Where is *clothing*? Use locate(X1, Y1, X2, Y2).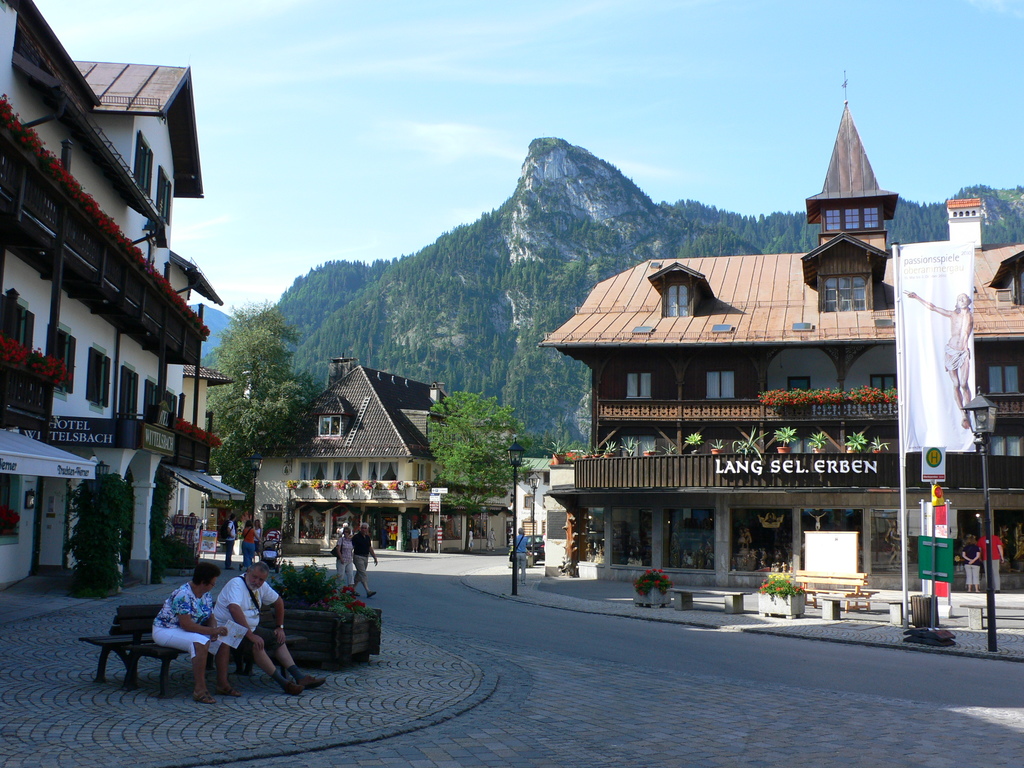
locate(147, 581, 212, 627).
